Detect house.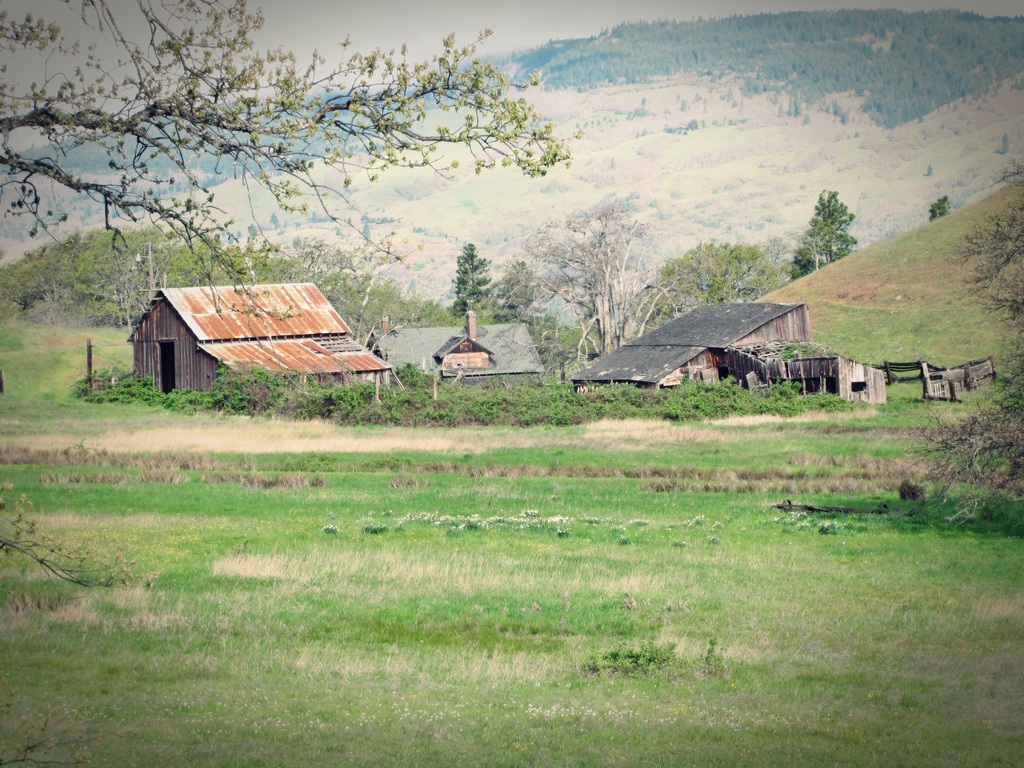
Detected at left=376, top=311, right=544, bottom=392.
